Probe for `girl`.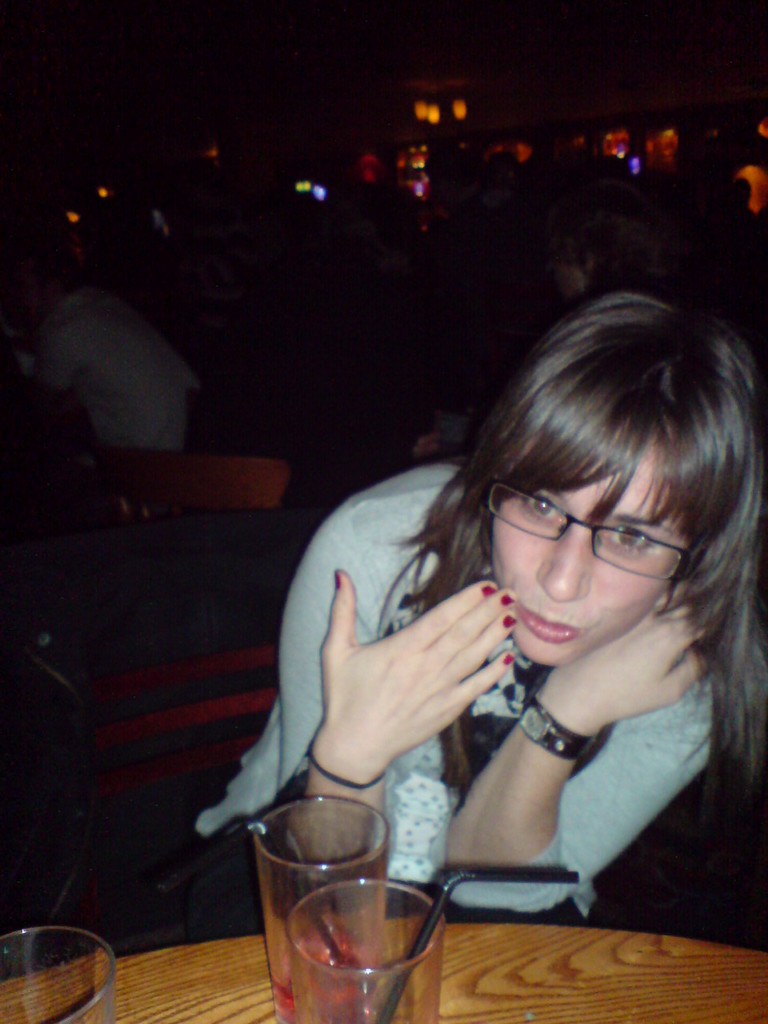
Probe result: bbox(196, 284, 767, 916).
